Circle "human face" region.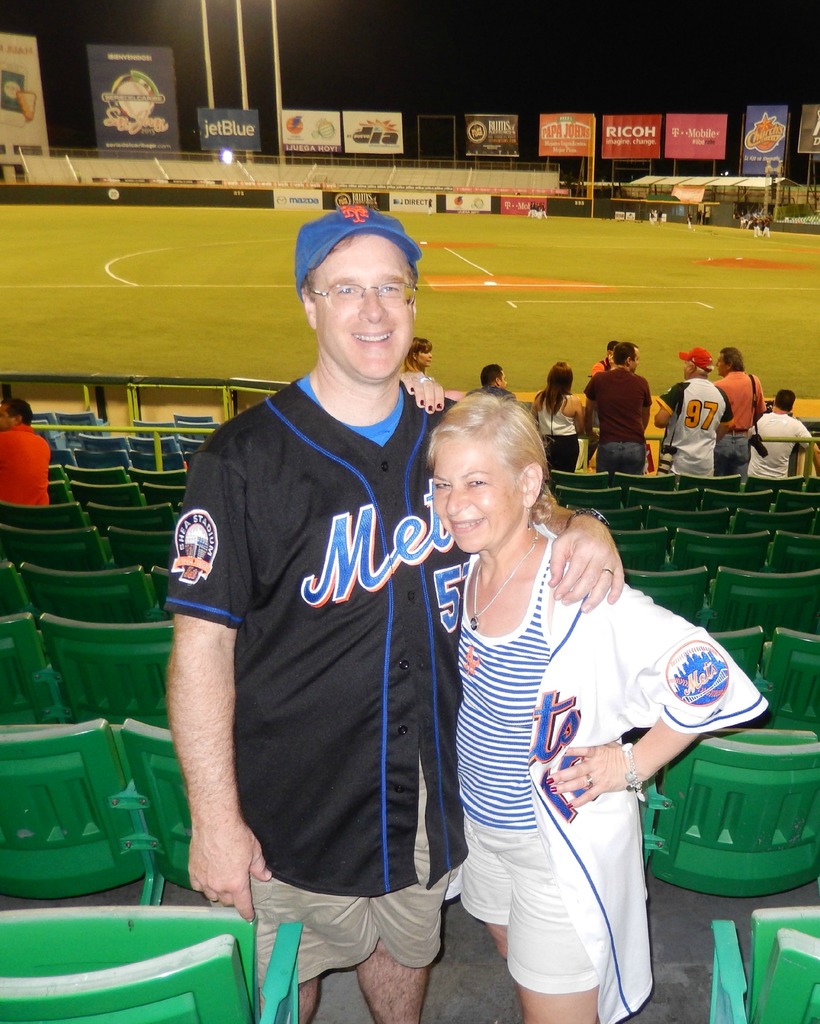
Region: locate(2, 407, 14, 430).
